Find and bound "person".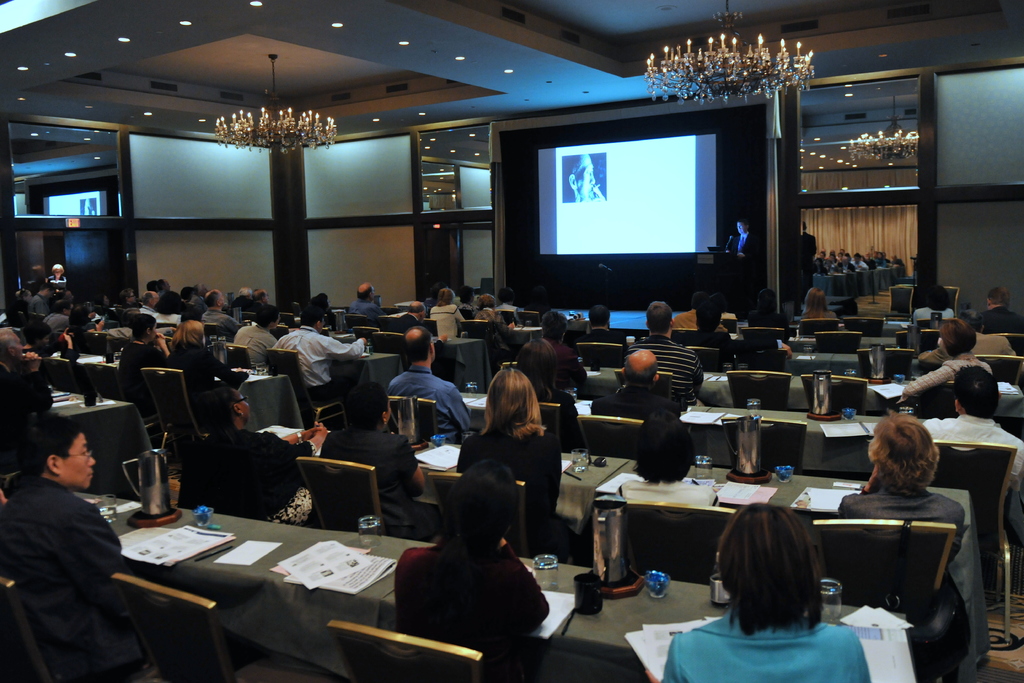
Bound: <box>385,300,451,358</box>.
